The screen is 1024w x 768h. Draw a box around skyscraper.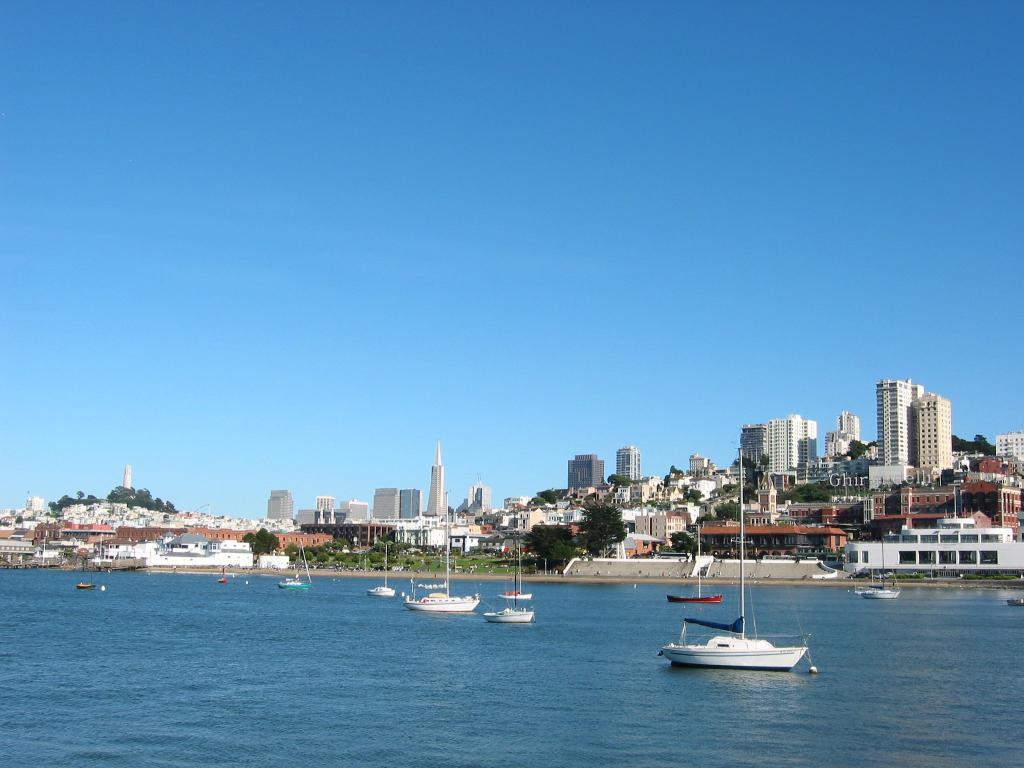
[873, 371, 918, 464].
